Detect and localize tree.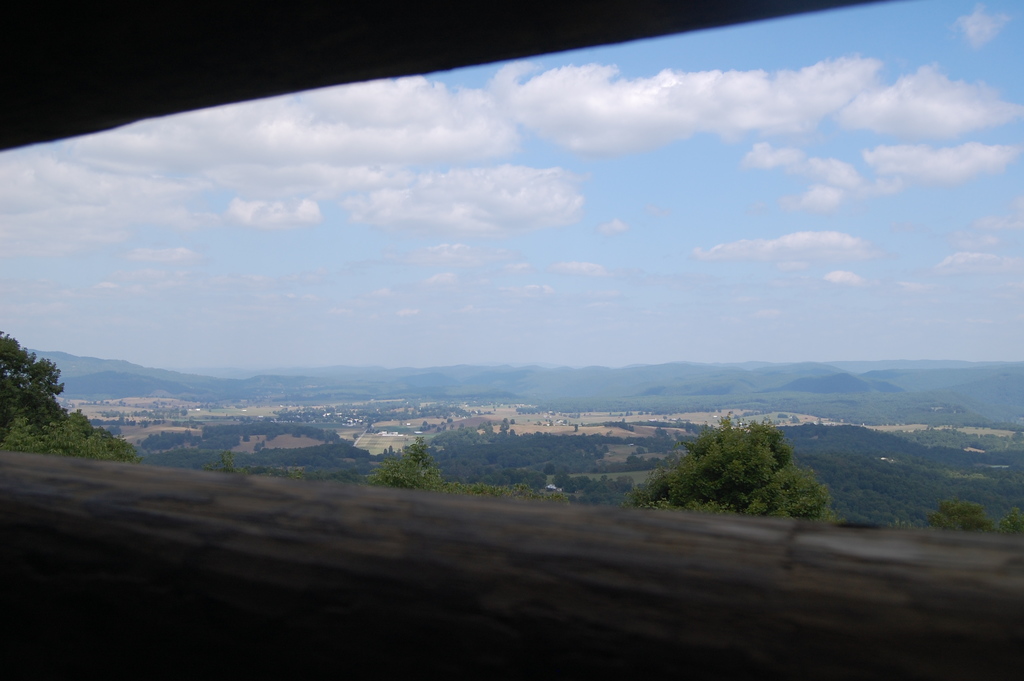
Localized at (left=193, top=454, right=343, bottom=485).
